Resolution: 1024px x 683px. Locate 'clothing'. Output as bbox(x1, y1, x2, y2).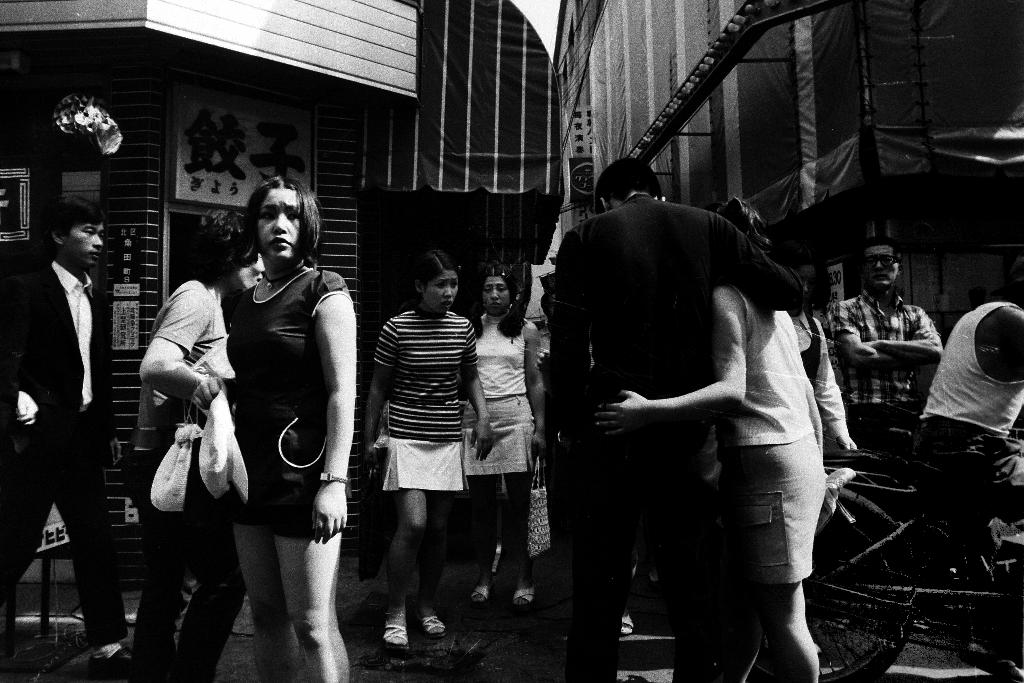
bbox(130, 283, 245, 682).
